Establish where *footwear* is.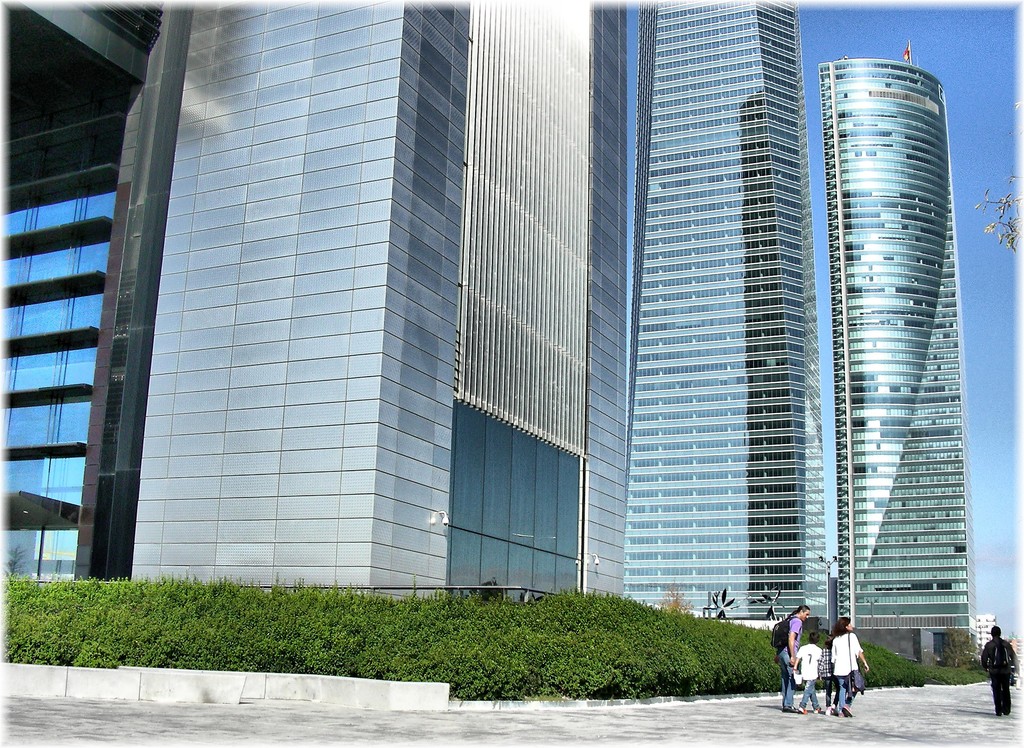
Established at bbox(826, 705, 829, 714).
